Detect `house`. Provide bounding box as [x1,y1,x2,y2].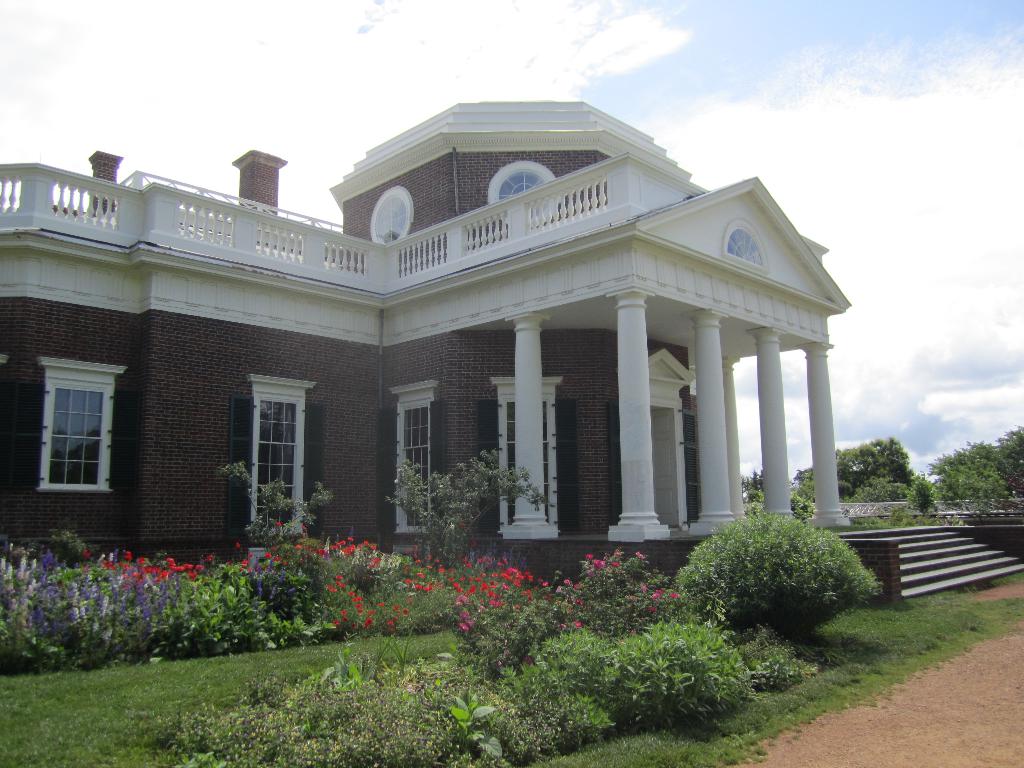
[29,81,883,612].
